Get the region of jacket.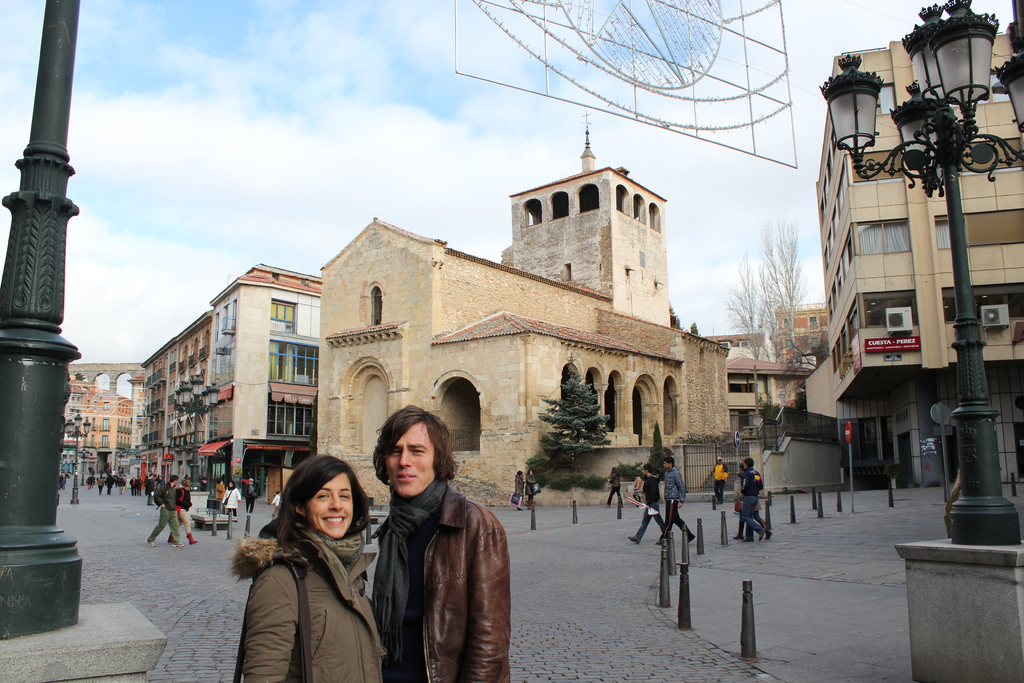
[left=232, top=509, right=387, bottom=682].
